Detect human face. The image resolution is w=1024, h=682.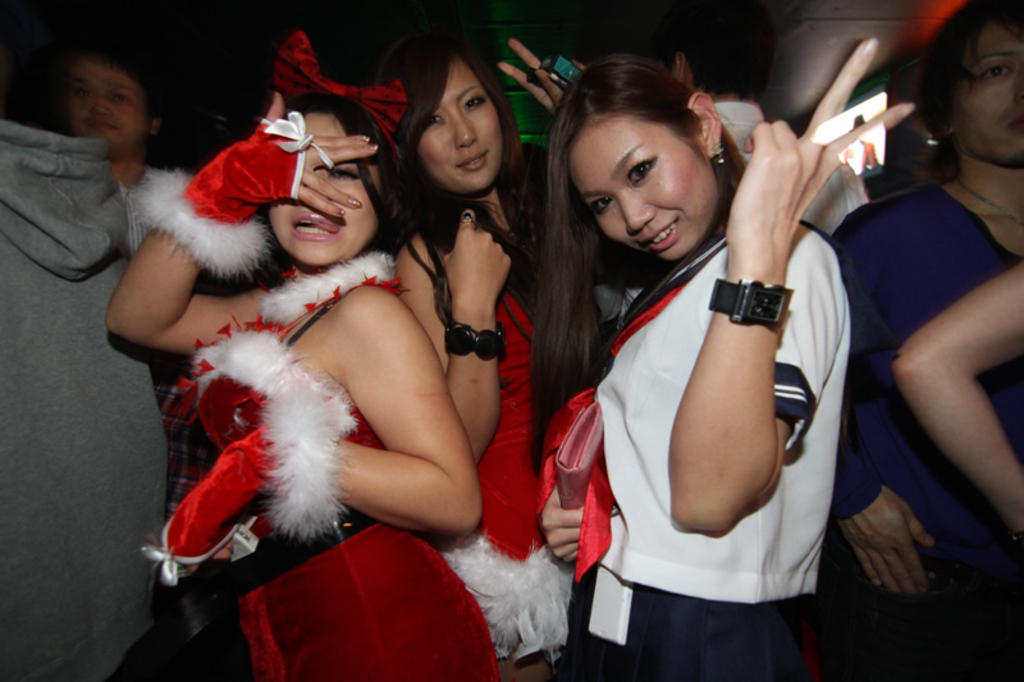
select_region(64, 60, 143, 154).
